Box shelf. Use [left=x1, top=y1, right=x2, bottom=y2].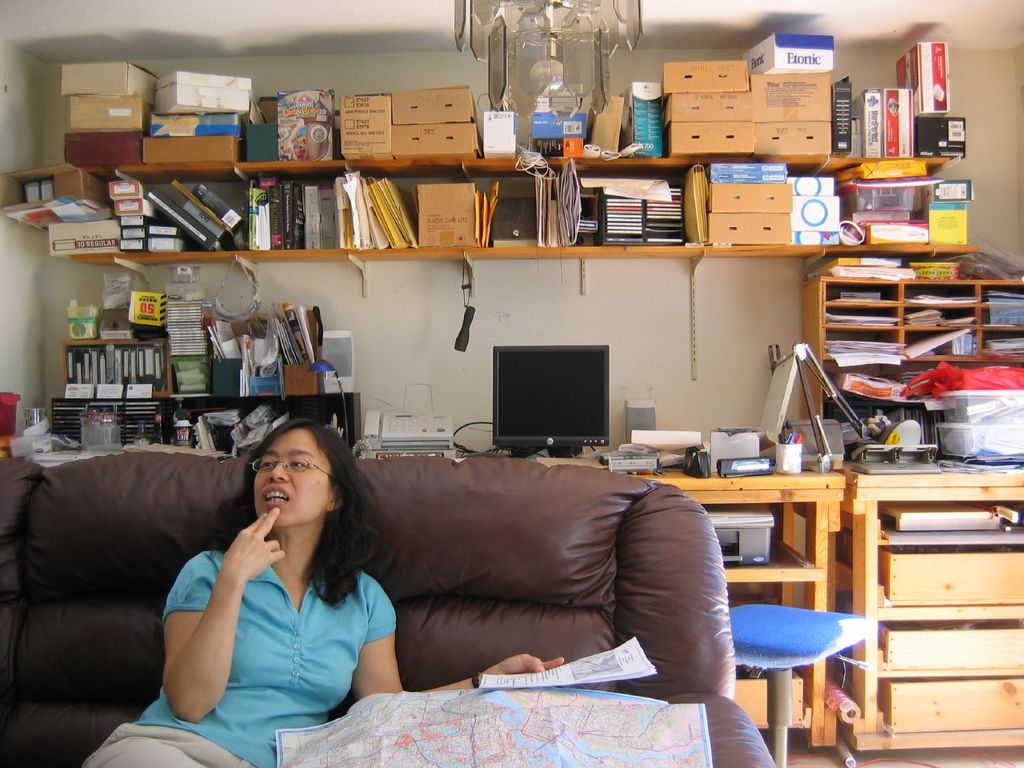
[left=714, top=564, right=822, bottom=734].
